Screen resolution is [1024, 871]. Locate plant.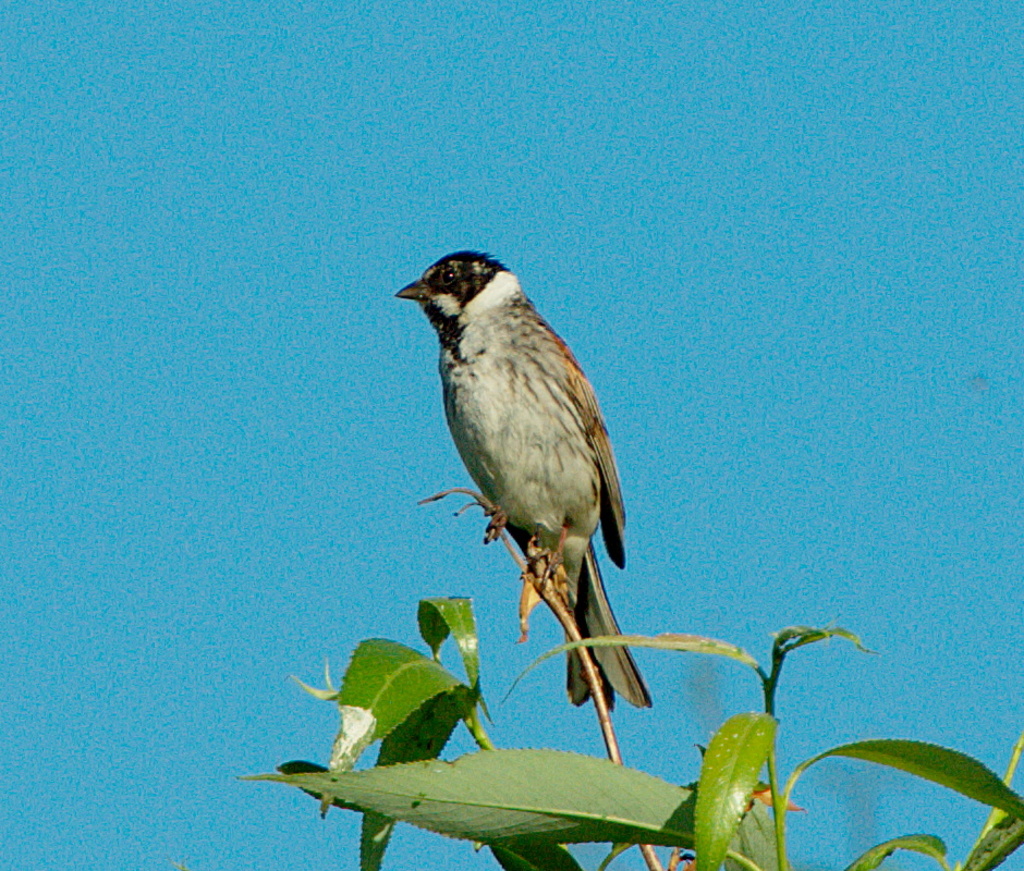
rect(235, 488, 1023, 870).
